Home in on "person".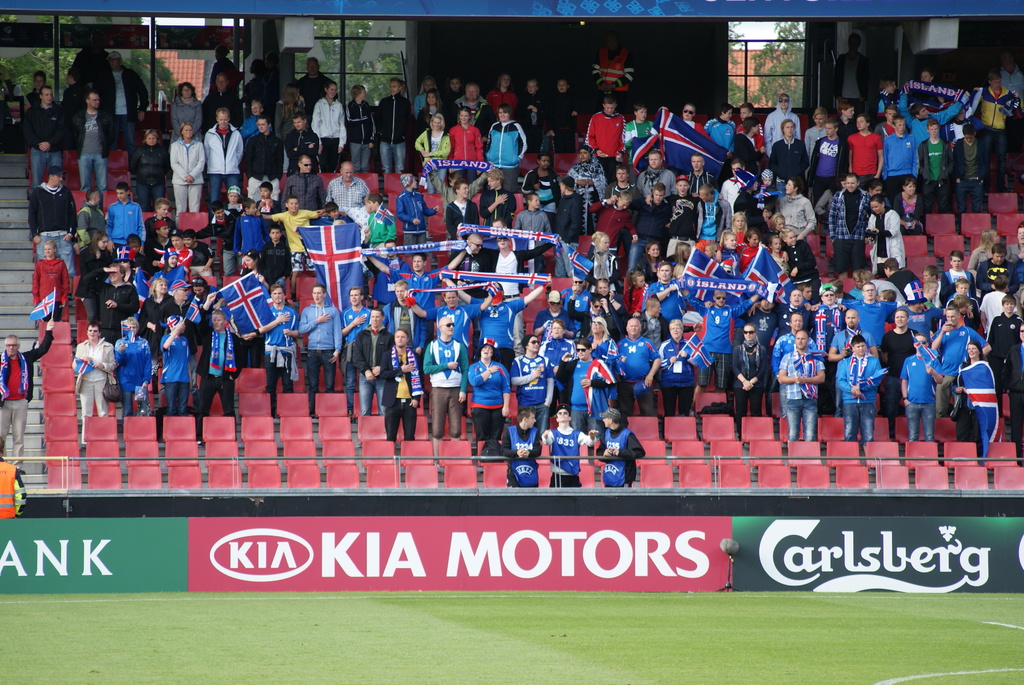
Homed in at 595,91,622,156.
